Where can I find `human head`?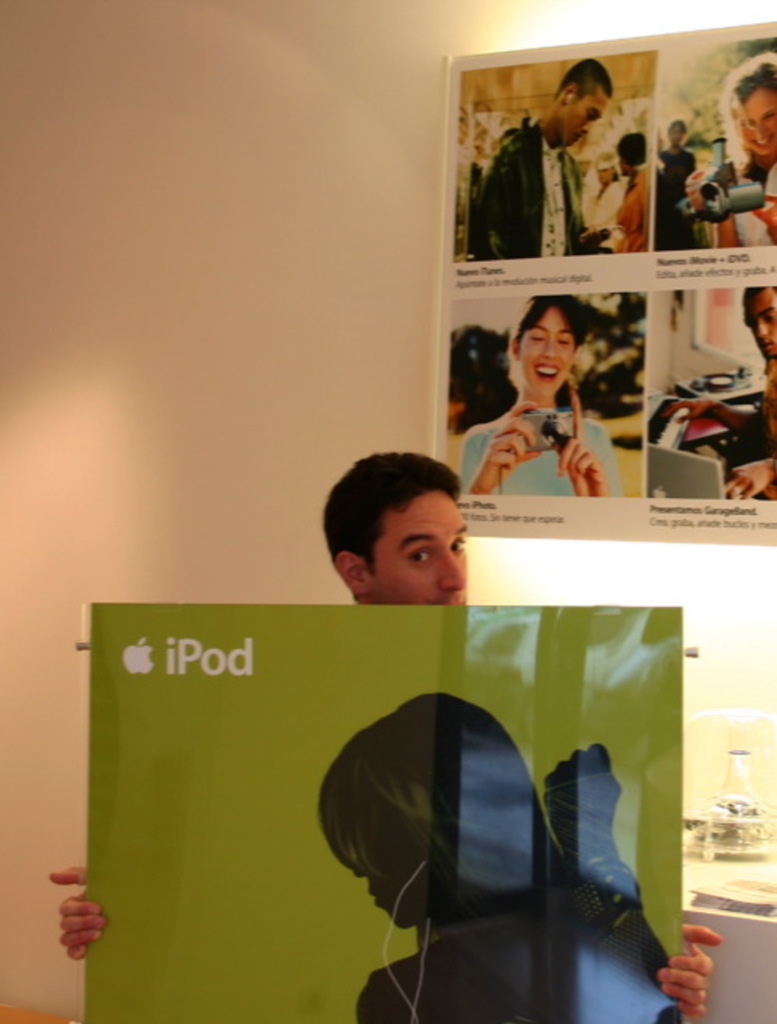
You can find it at 319, 694, 547, 931.
